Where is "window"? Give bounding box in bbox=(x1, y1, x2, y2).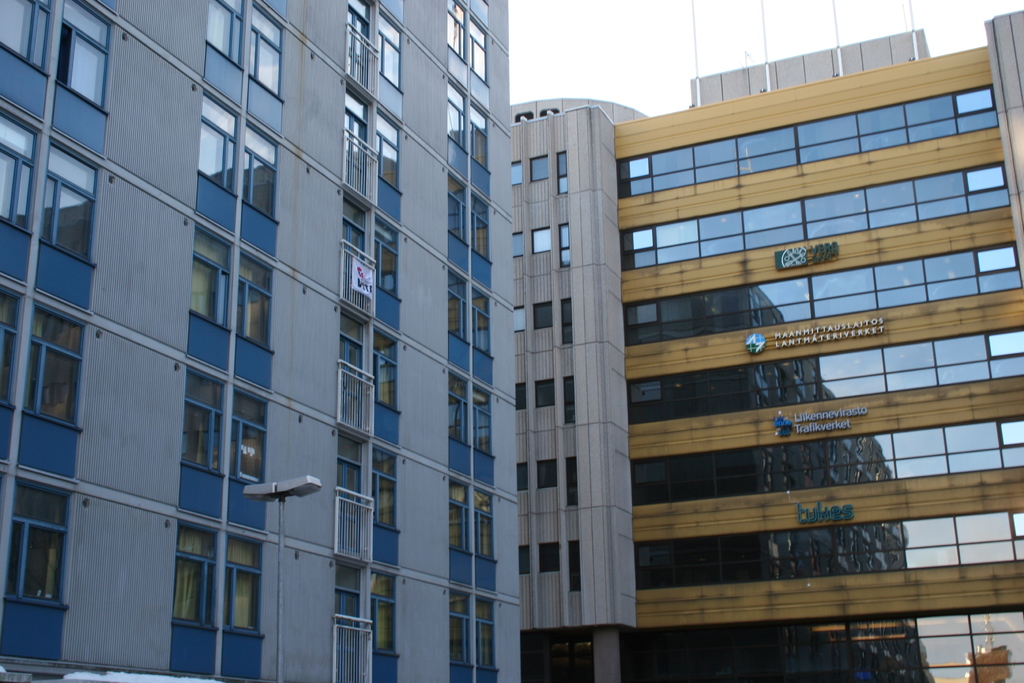
bbox=(372, 329, 399, 413).
